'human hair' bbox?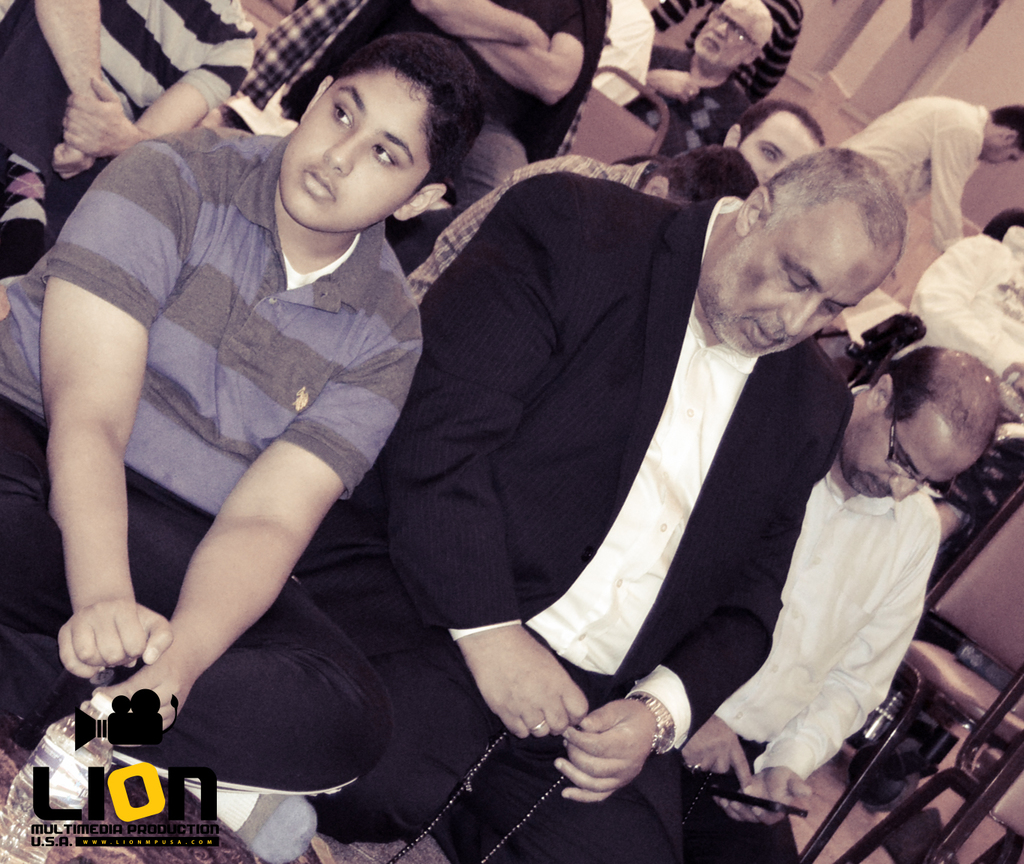
{"x1": 862, "y1": 347, "x2": 1001, "y2": 485}
